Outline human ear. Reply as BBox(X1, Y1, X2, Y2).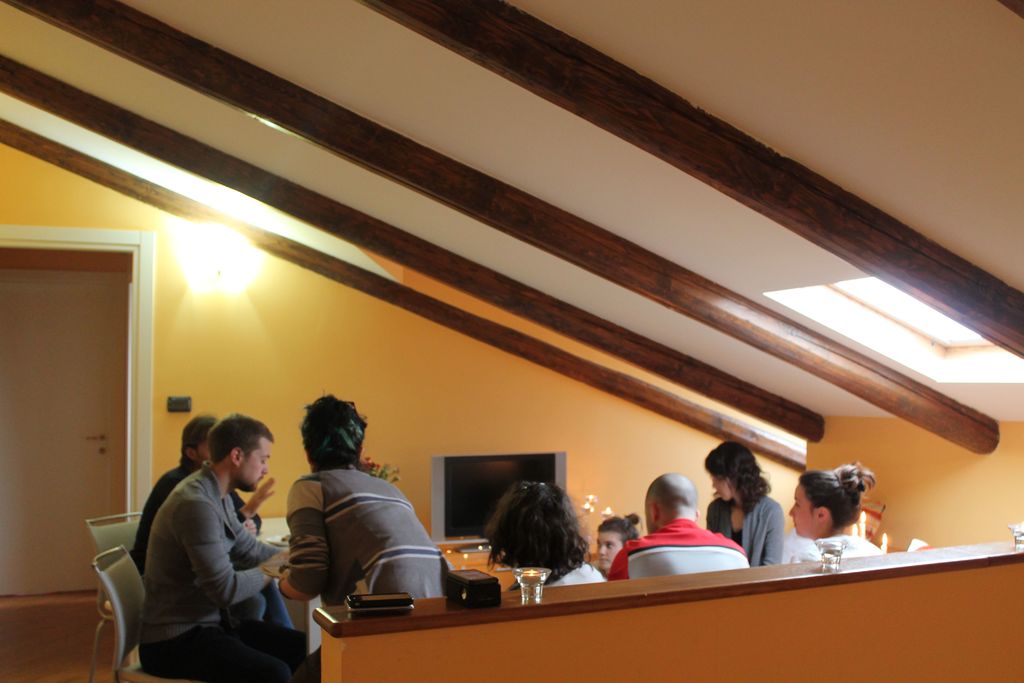
BBox(813, 509, 830, 525).
